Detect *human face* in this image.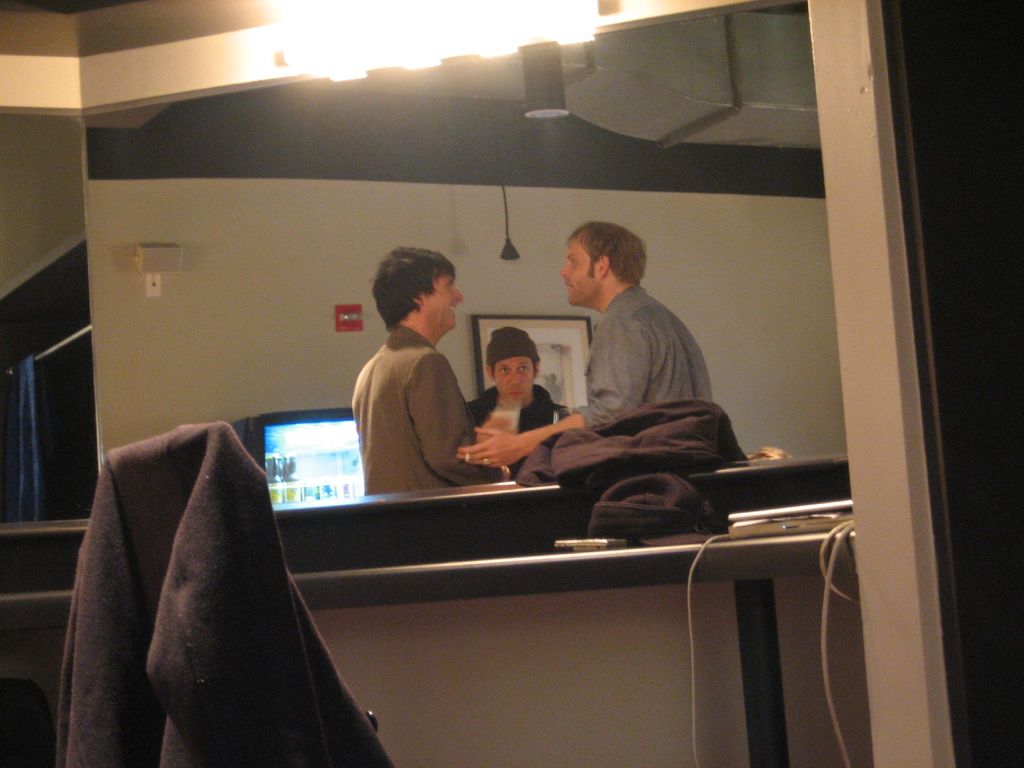
Detection: (493,352,538,403).
